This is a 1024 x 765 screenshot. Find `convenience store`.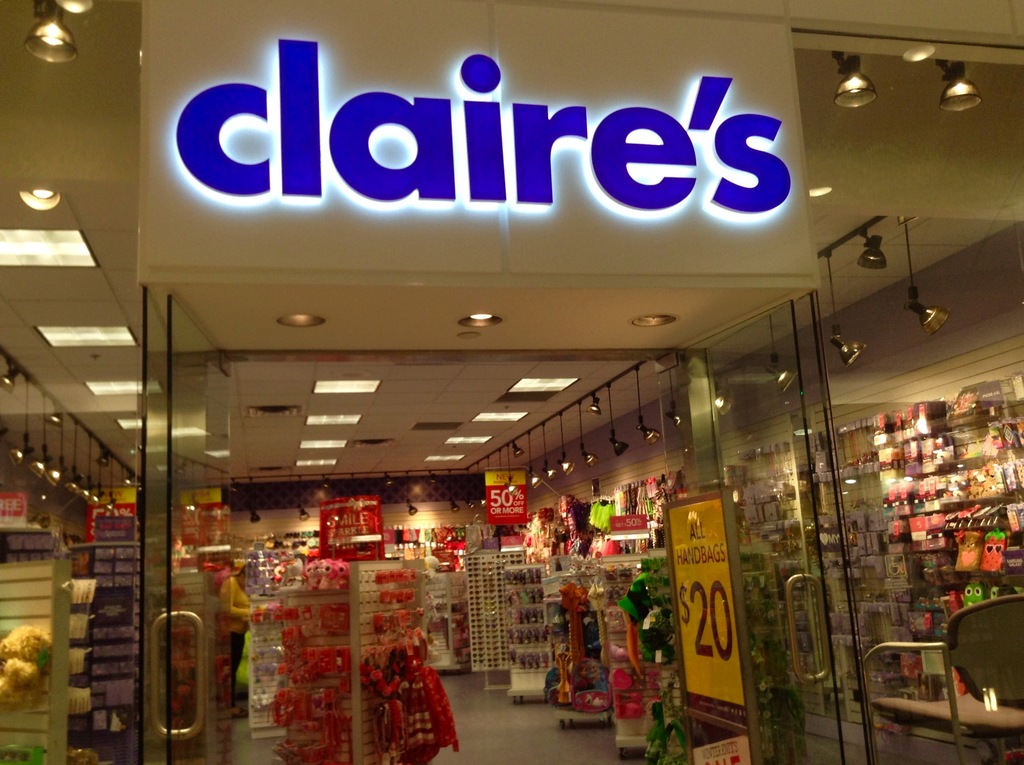
Bounding box: [x1=0, y1=0, x2=1023, y2=764].
